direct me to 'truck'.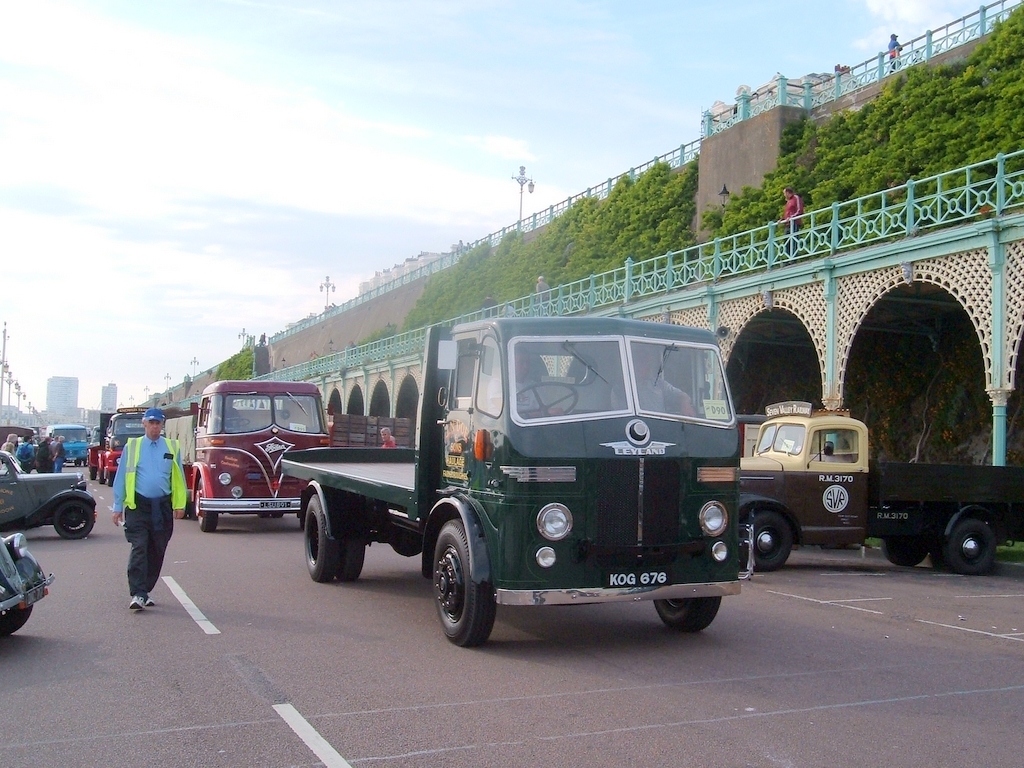
Direction: rect(43, 423, 96, 465).
